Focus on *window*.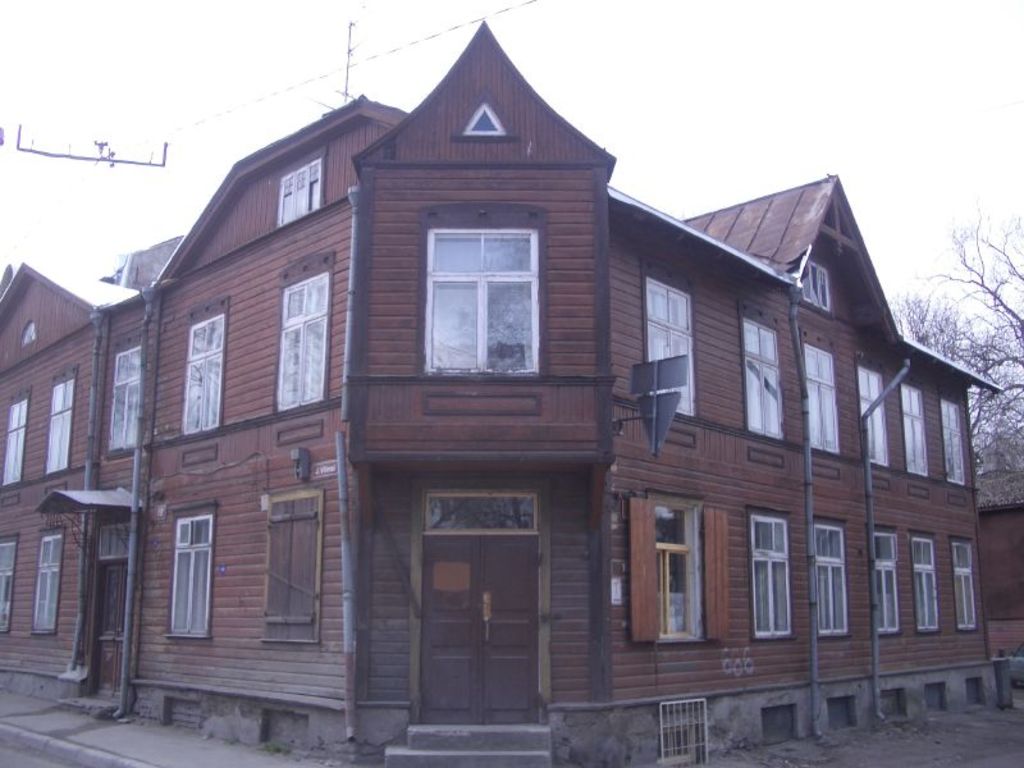
Focused at (x1=0, y1=535, x2=17, y2=634).
